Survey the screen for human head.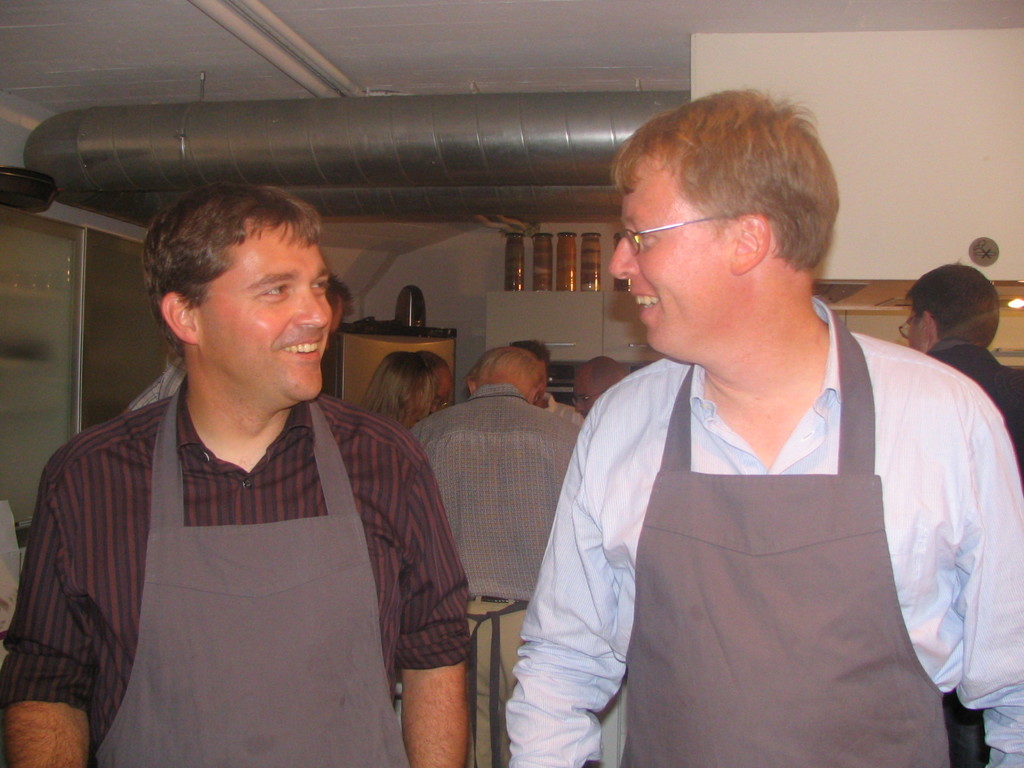
Survey found: Rect(466, 346, 547, 408).
